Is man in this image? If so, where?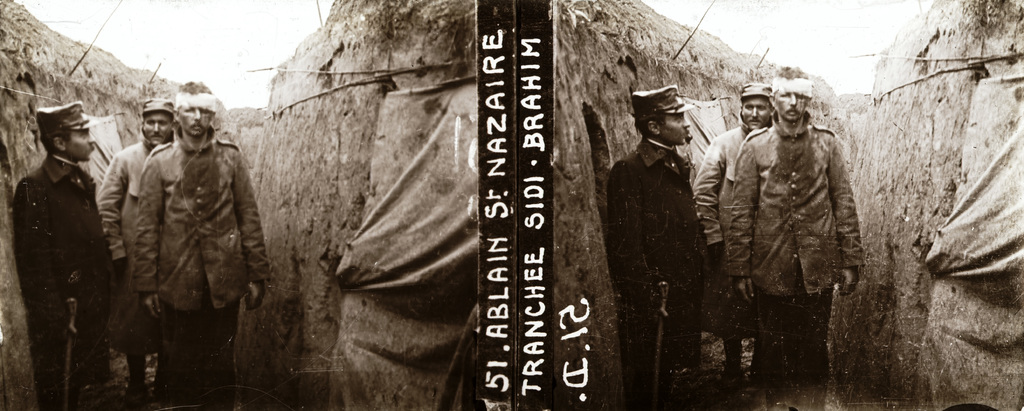
Yes, at <box>730,68,865,410</box>.
